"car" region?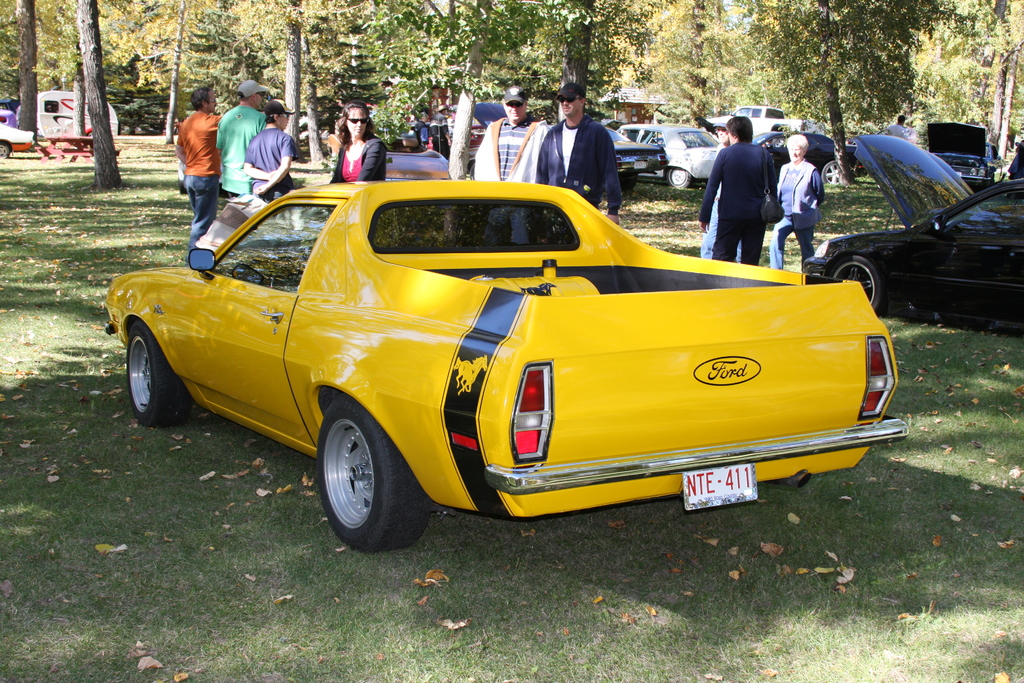
Rect(99, 170, 902, 549)
